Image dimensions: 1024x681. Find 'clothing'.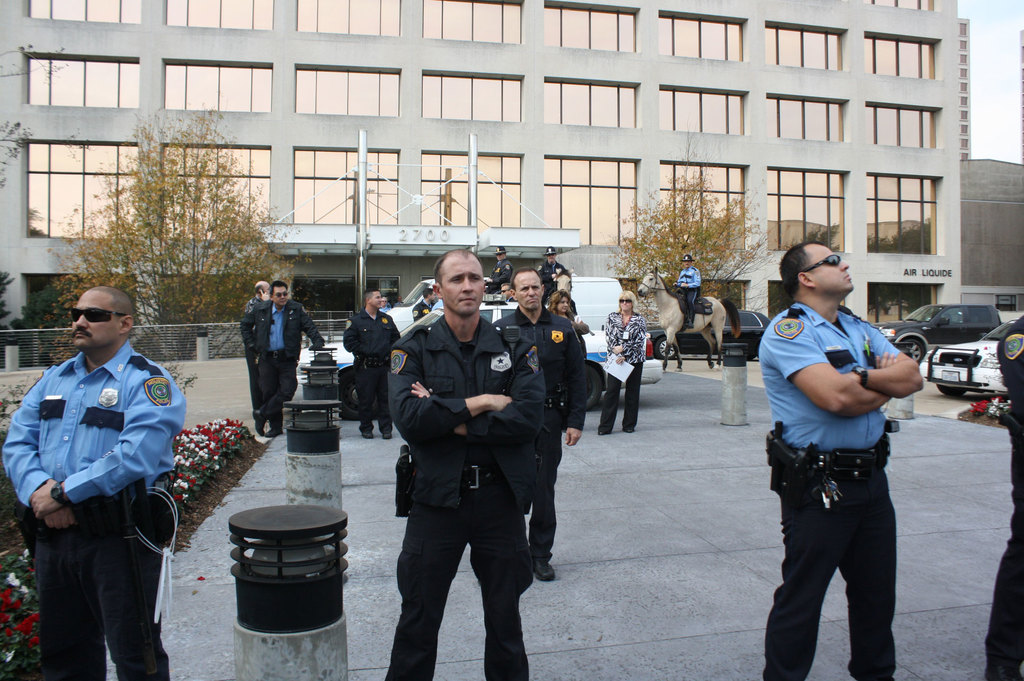
detection(238, 294, 259, 411).
